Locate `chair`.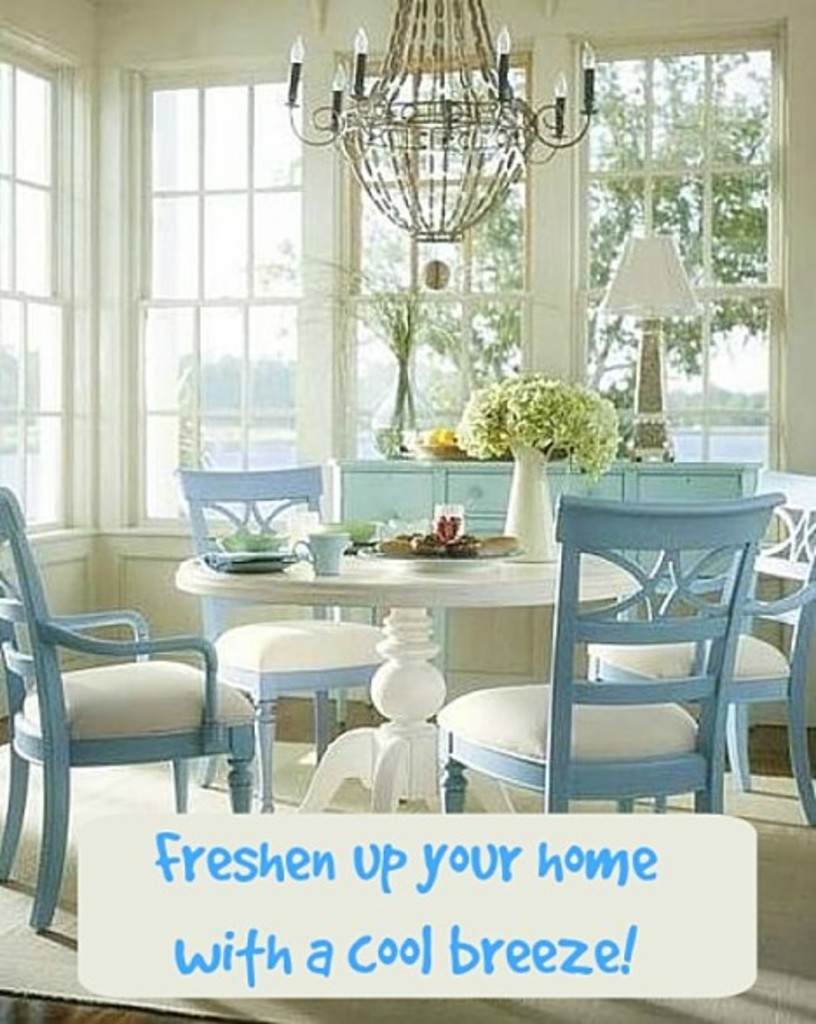
Bounding box: [left=0, top=485, right=258, bottom=932].
